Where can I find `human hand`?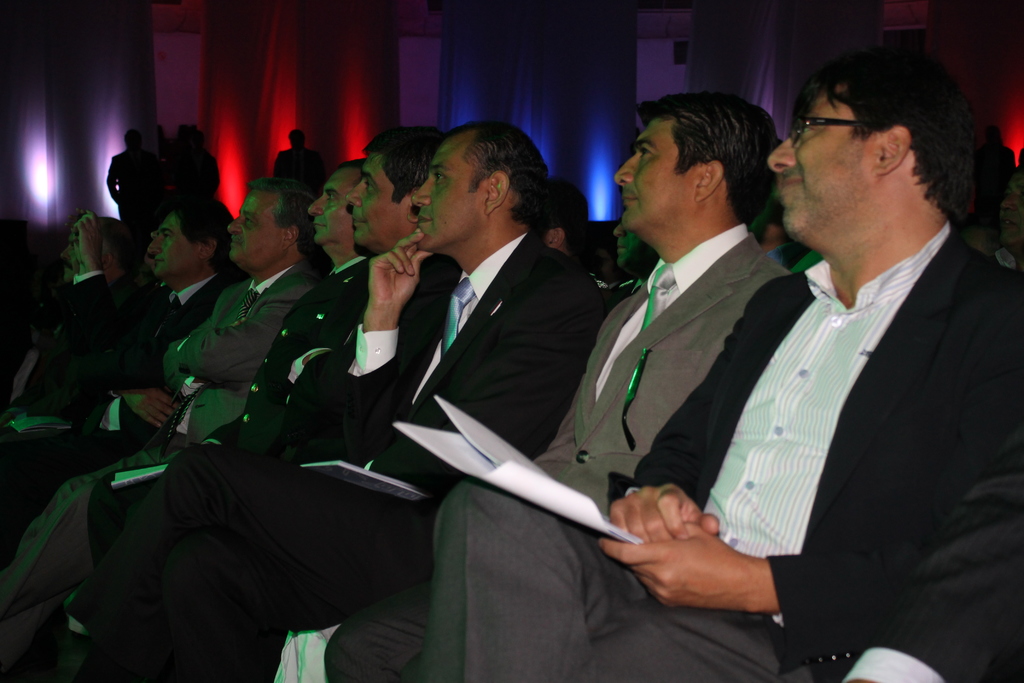
You can find it at pyautogui.locateOnScreen(354, 233, 420, 334).
